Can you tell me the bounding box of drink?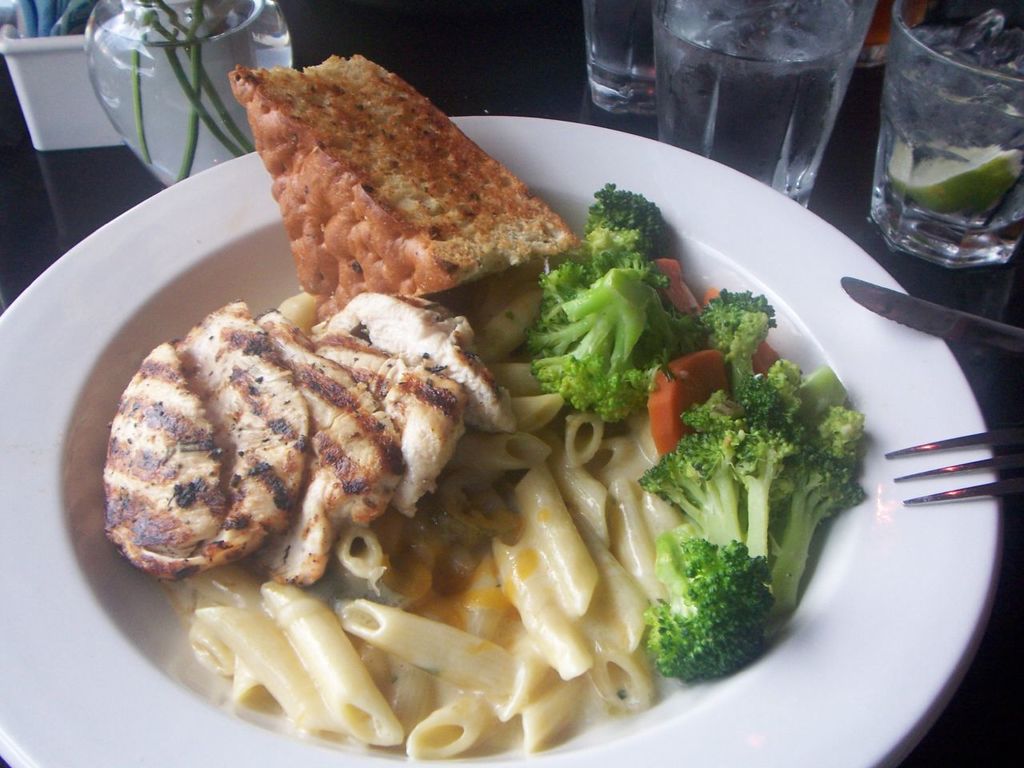
[659, 12, 863, 208].
